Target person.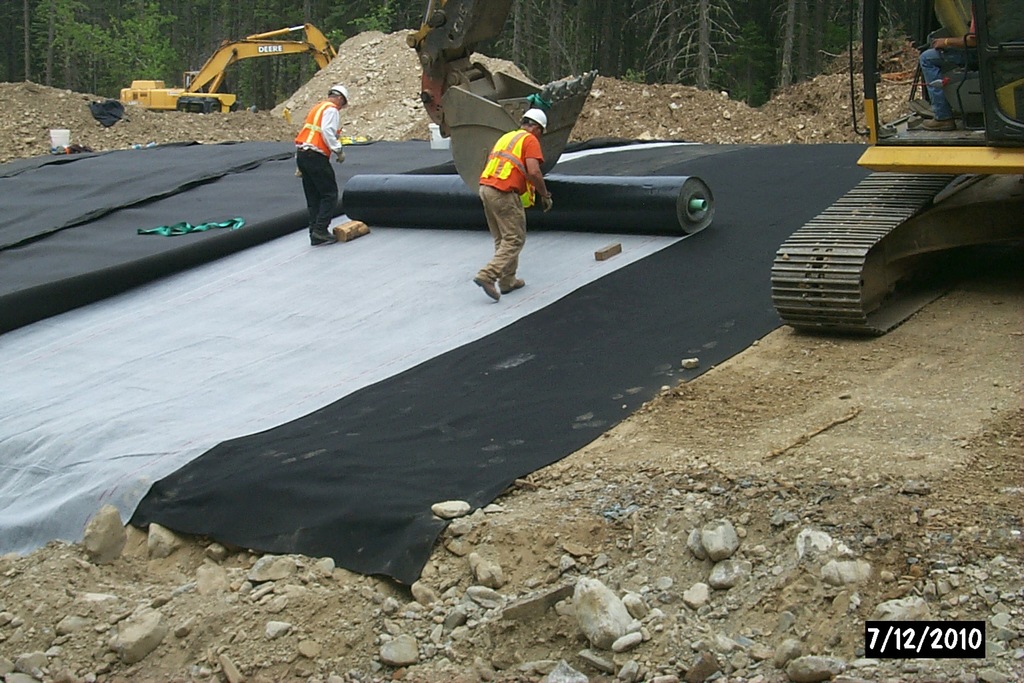
Target region: 297:82:346:246.
